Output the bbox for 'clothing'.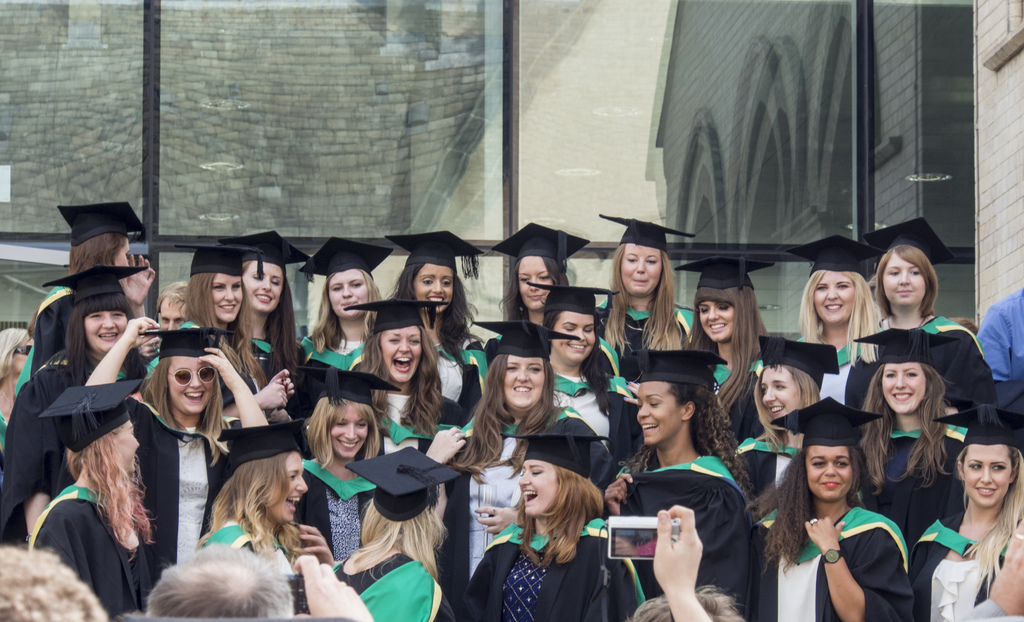
left=460, top=514, right=617, bottom=621.
